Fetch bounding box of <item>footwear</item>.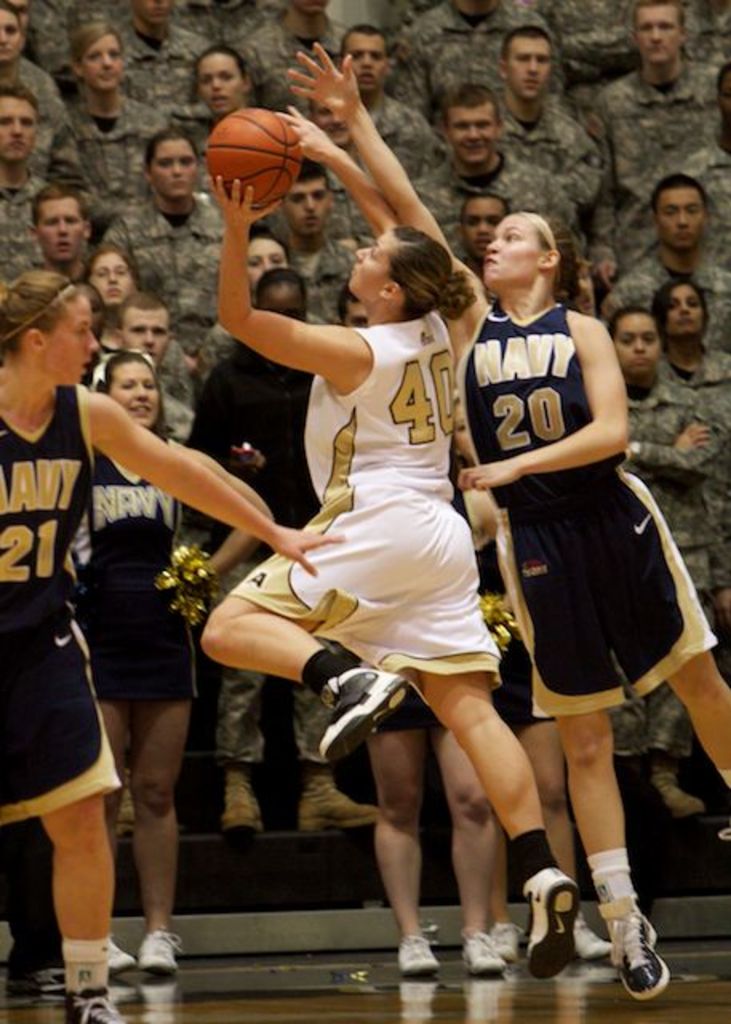
Bbox: x1=85 y1=990 x2=118 y2=1022.
